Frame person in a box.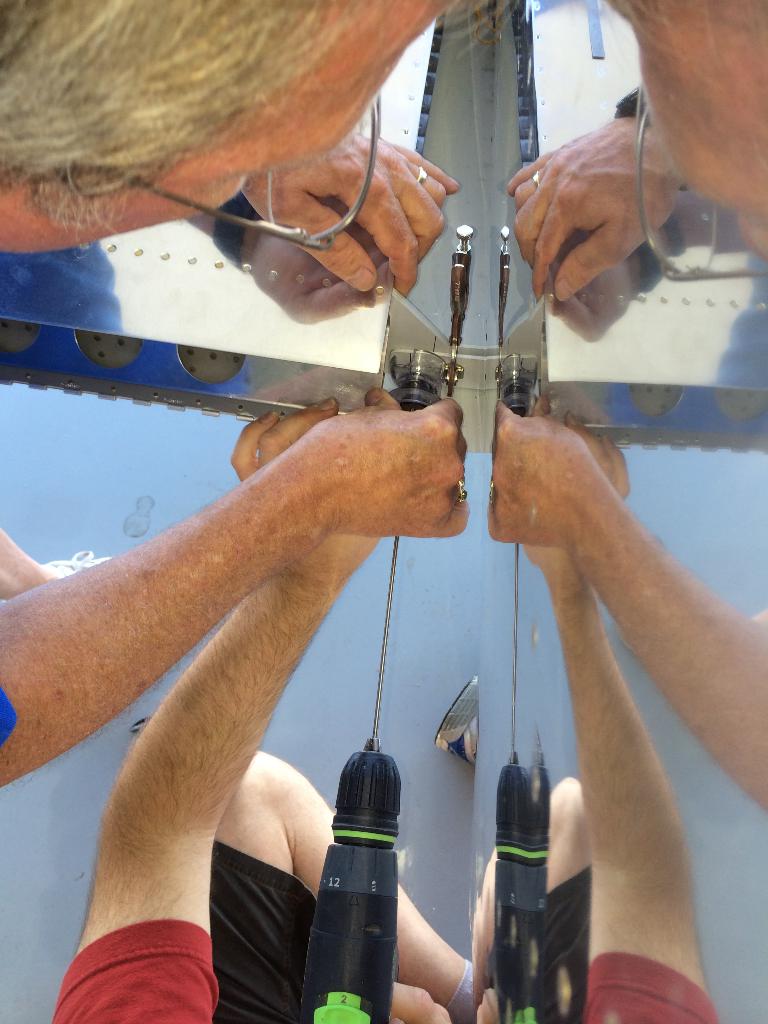
0, 397, 471, 809.
